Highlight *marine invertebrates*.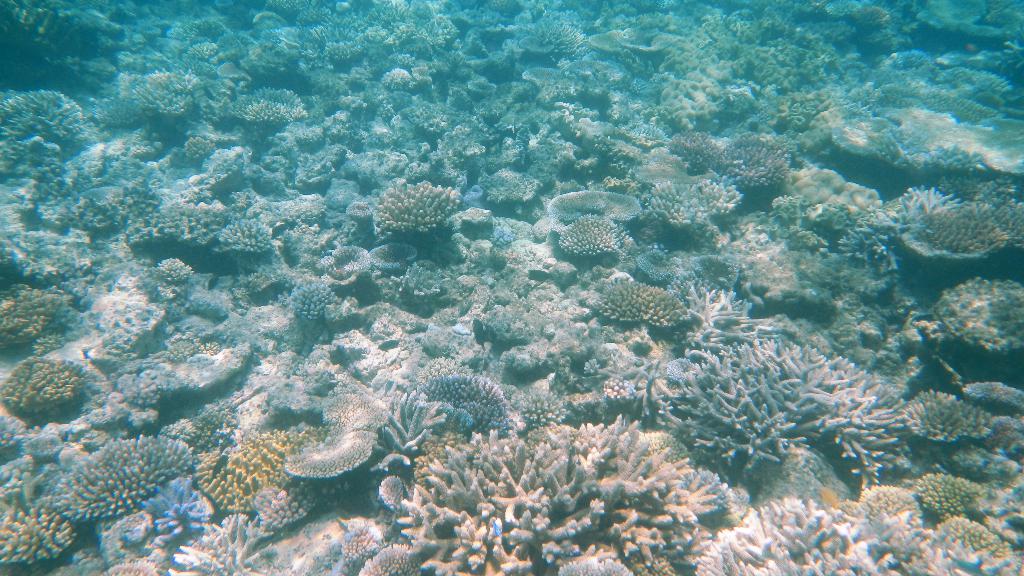
Highlighted region: <box>900,370,1015,460</box>.
